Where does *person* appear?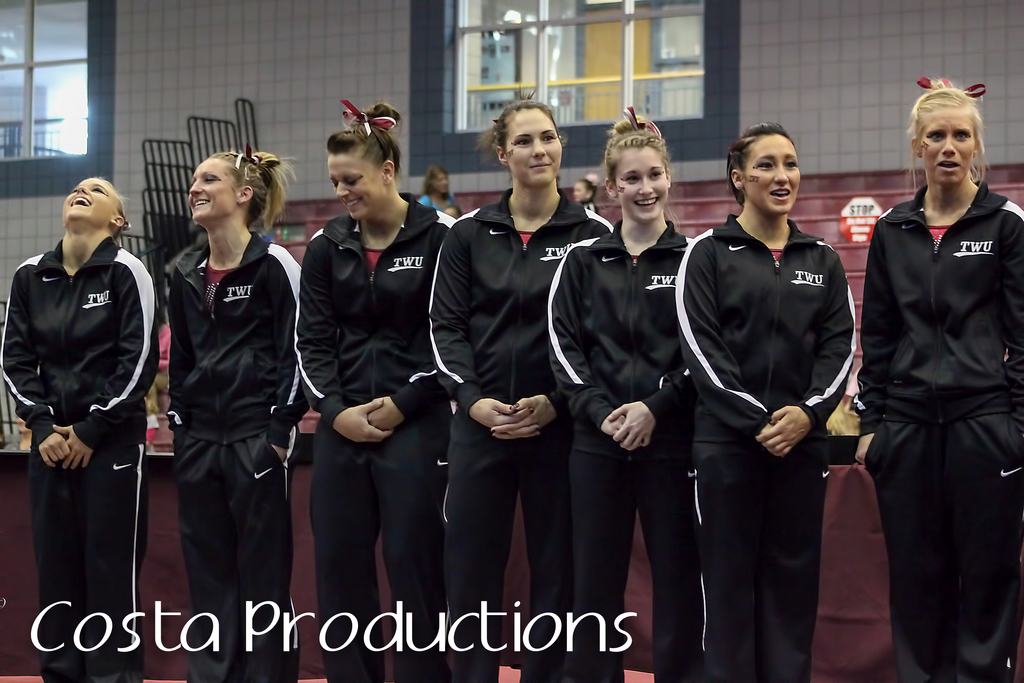
Appears at bbox=(0, 168, 156, 682).
